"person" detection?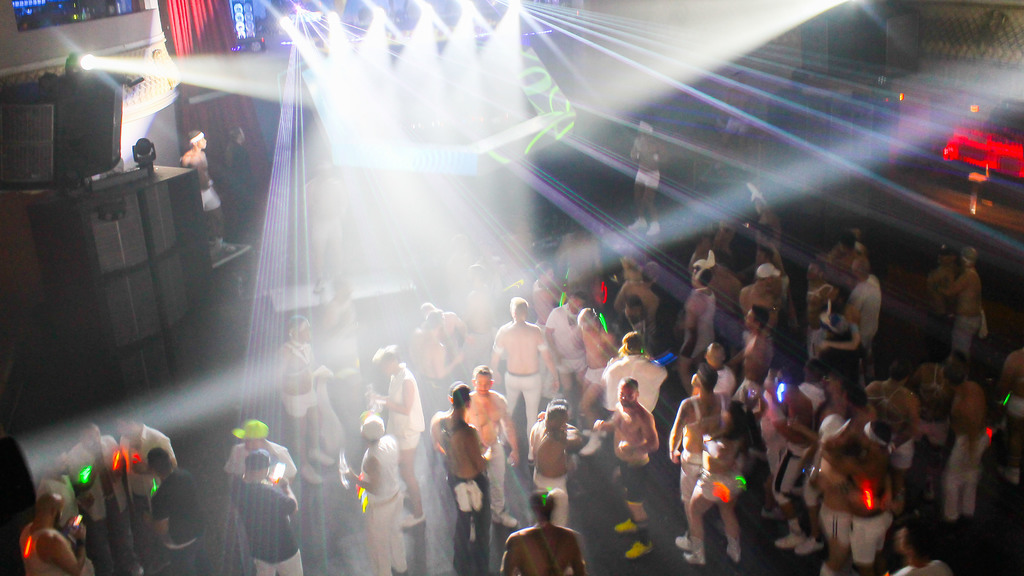
region(542, 288, 592, 405)
